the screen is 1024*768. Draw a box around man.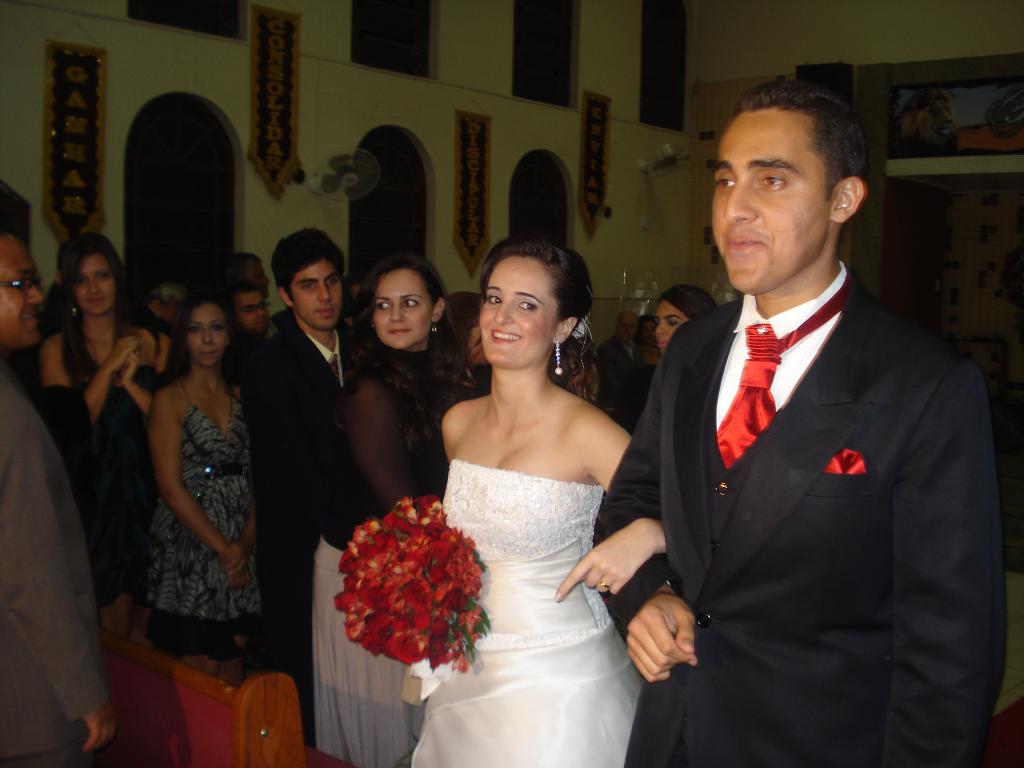
<region>238, 218, 378, 701</region>.
